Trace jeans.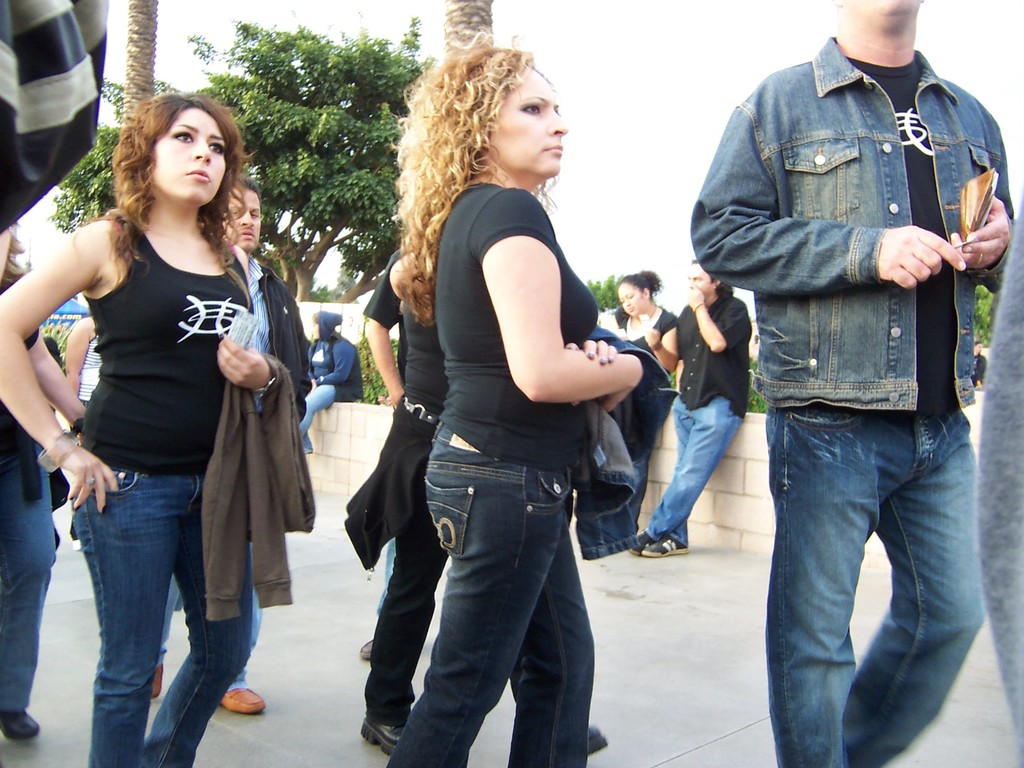
Traced to [391, 420, 595, 767].
